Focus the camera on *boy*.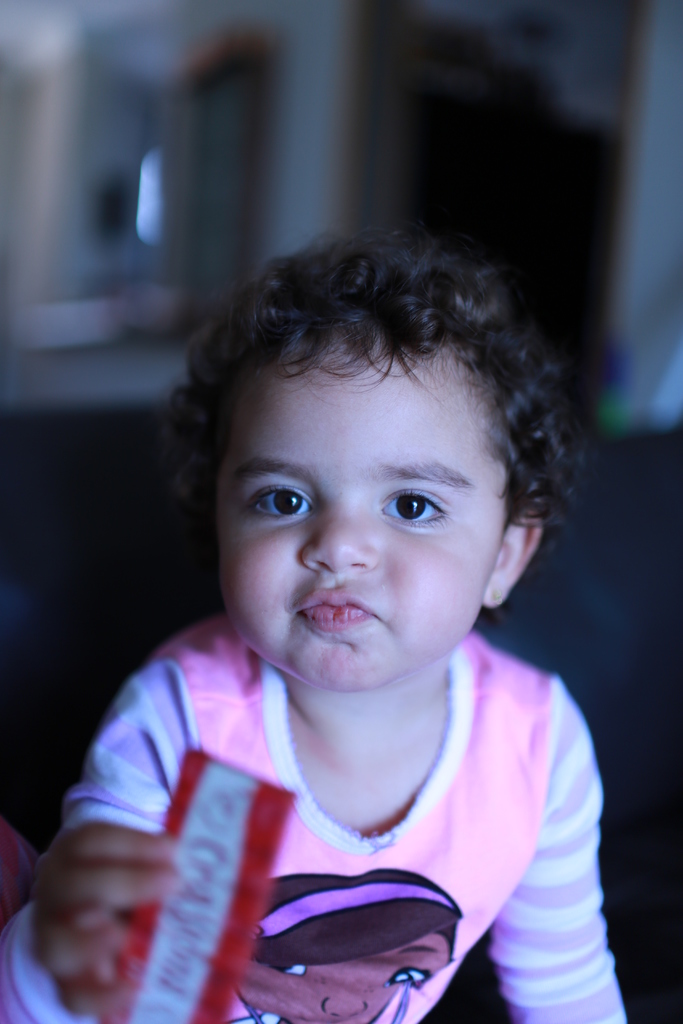
Focus region: bbox(58, 216, 645, 1008).
